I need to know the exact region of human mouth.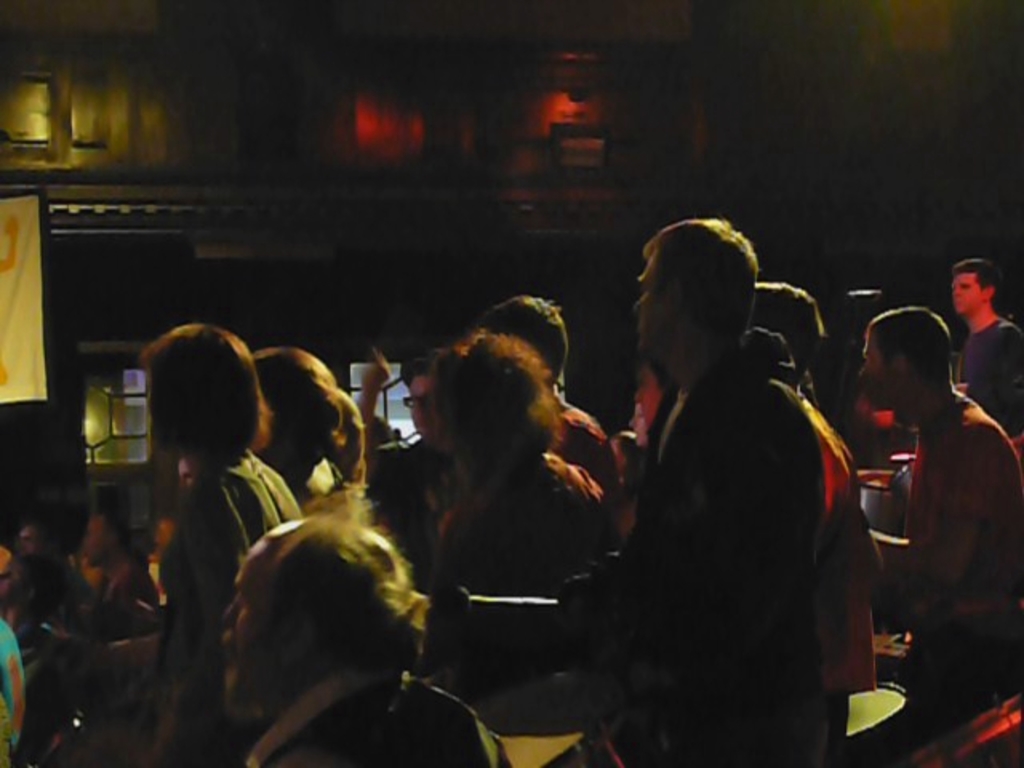
Region: [left=224, top=634, right=237, bottom=666].
